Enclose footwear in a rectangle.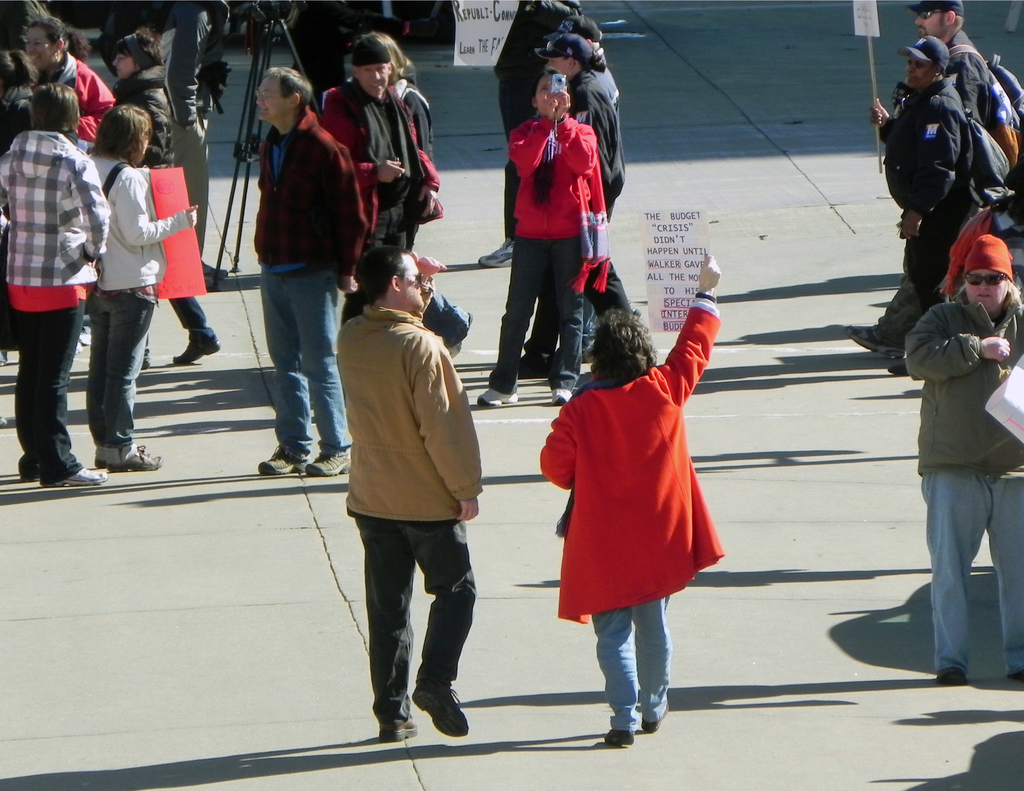
(x1=477, y1=388, x2=517, y2=406).
